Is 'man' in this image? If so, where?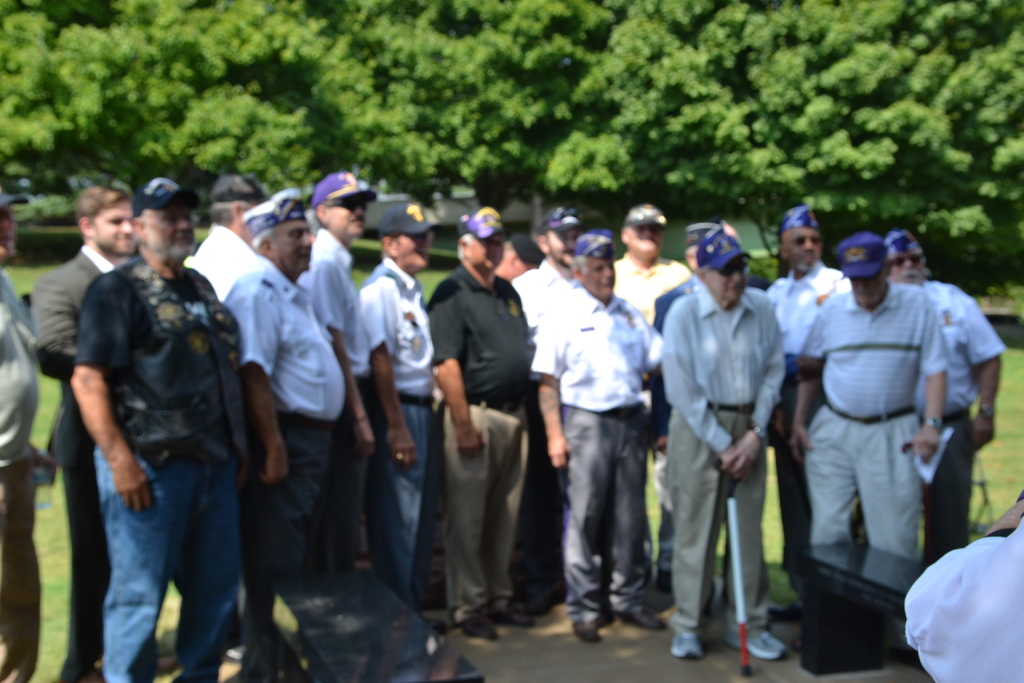
Yes, at 36/185/140/682.
